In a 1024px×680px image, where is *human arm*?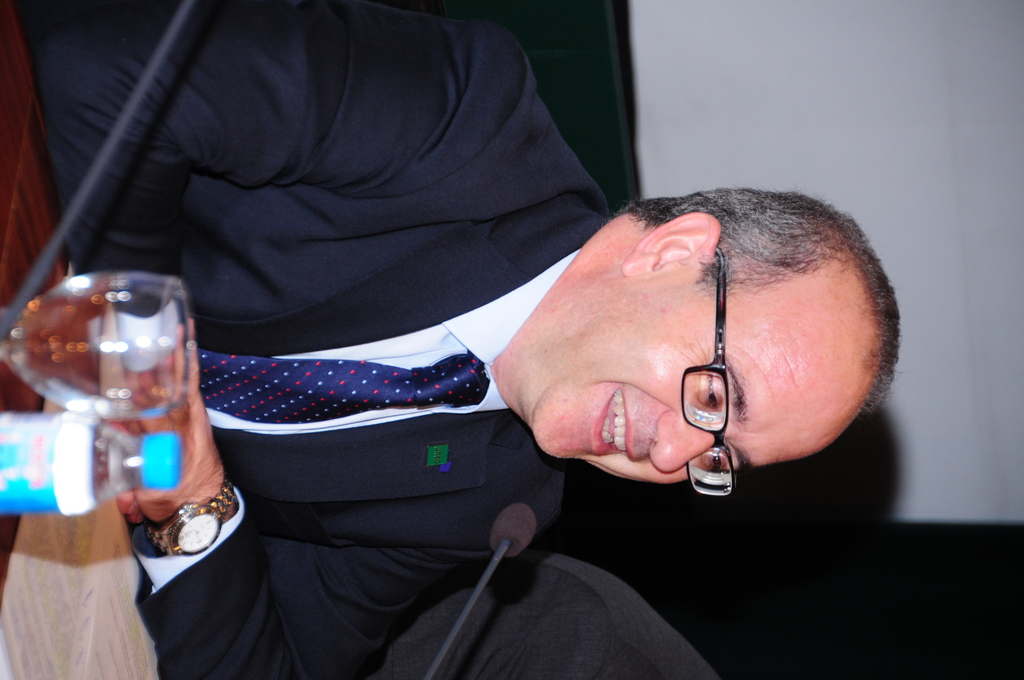
(x1=0, y1=0, x2=424, y2=284).
